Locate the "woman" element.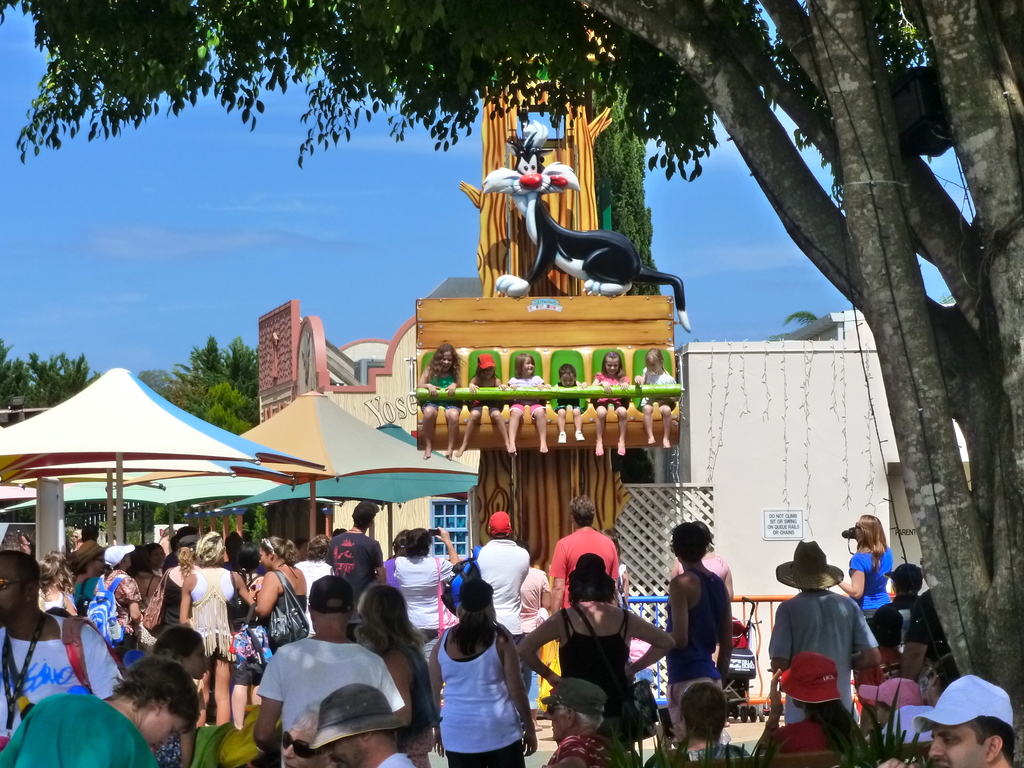
Element bbox: locate(148, 540, 169, 571).
